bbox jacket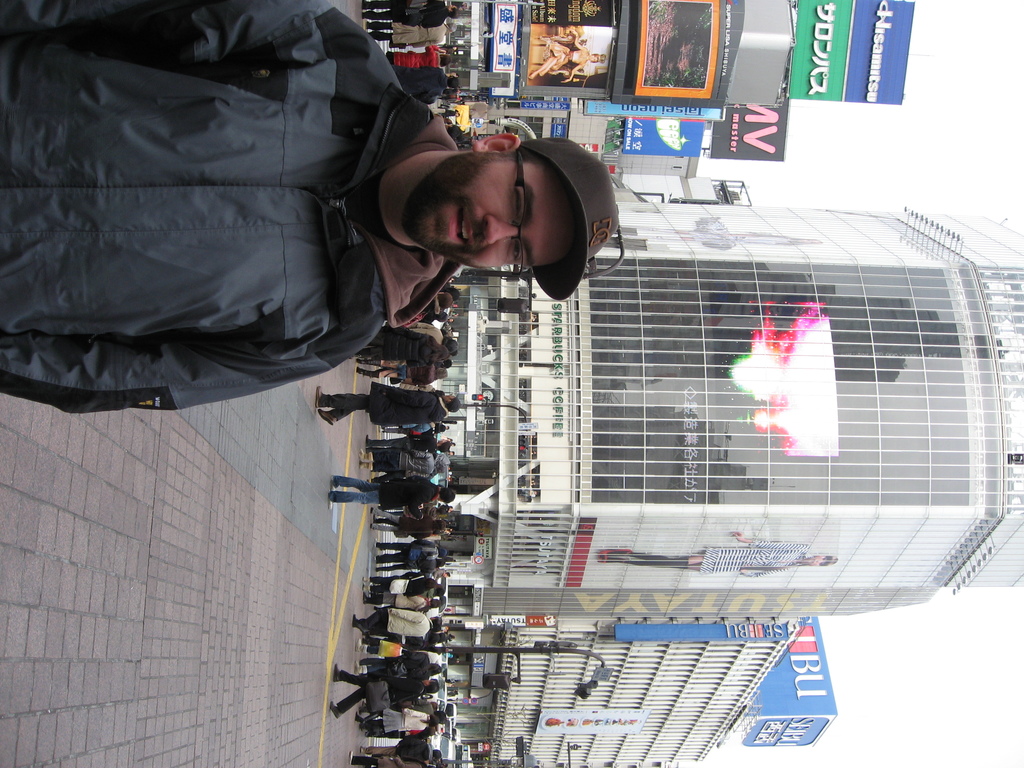
locate(391, 651, 432, 678)
